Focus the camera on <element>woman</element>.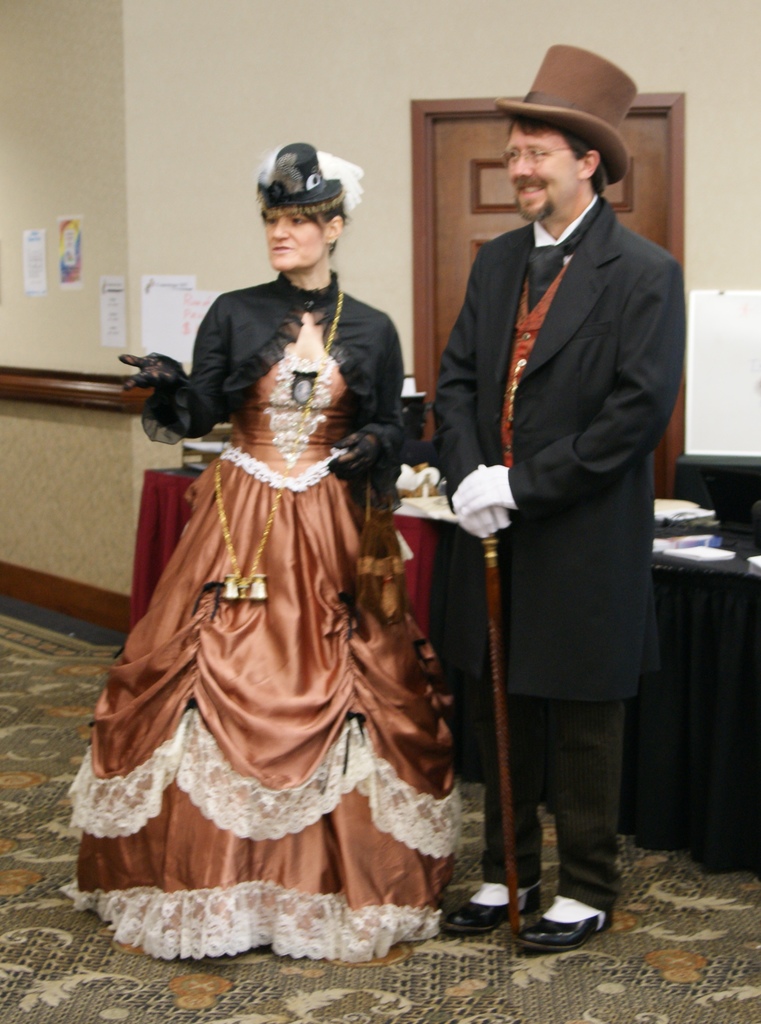
Focus region: [left=97, top=161, right=453, bottom=970].
